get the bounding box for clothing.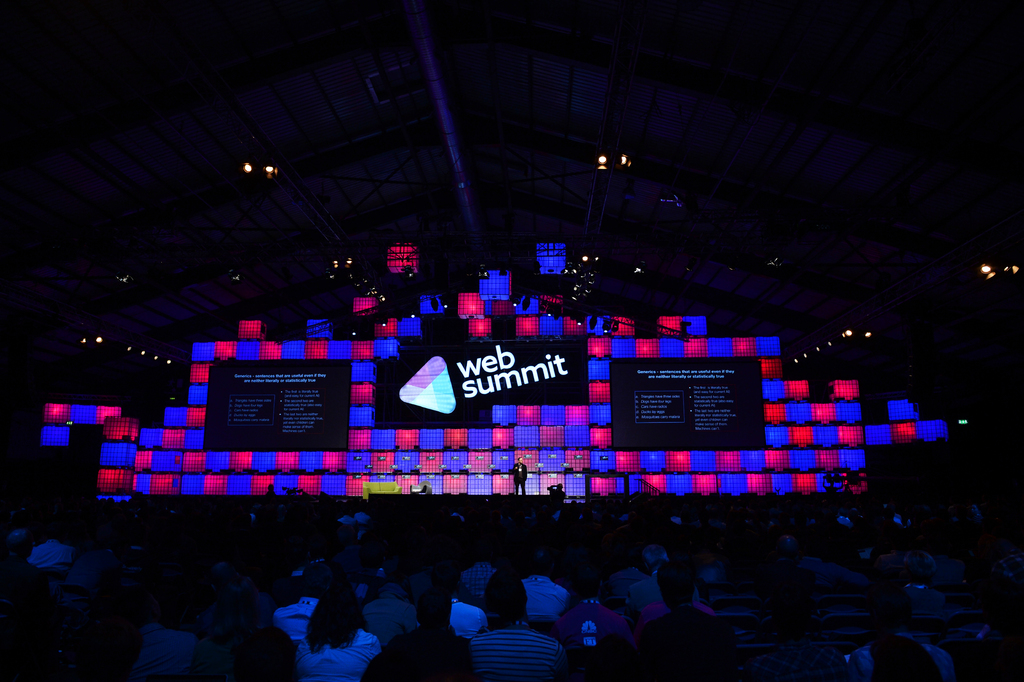
BBox(525, 571, 583, 635).
